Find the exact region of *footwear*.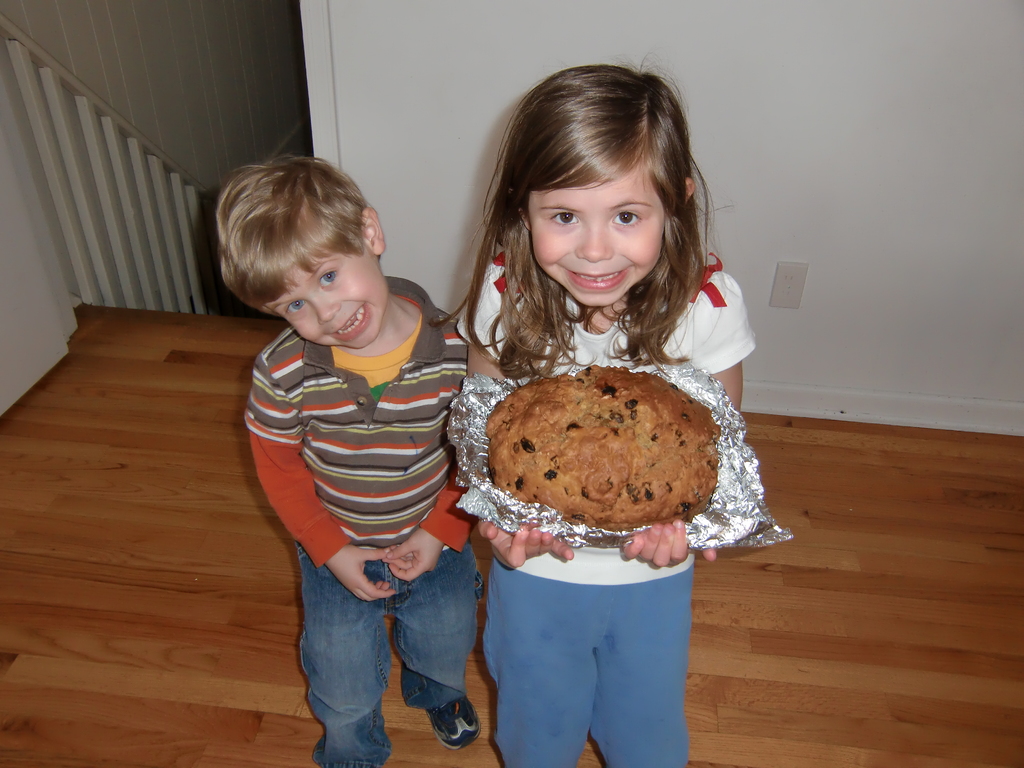
Exact region: <region>425, 692, 479, 750</region>.
